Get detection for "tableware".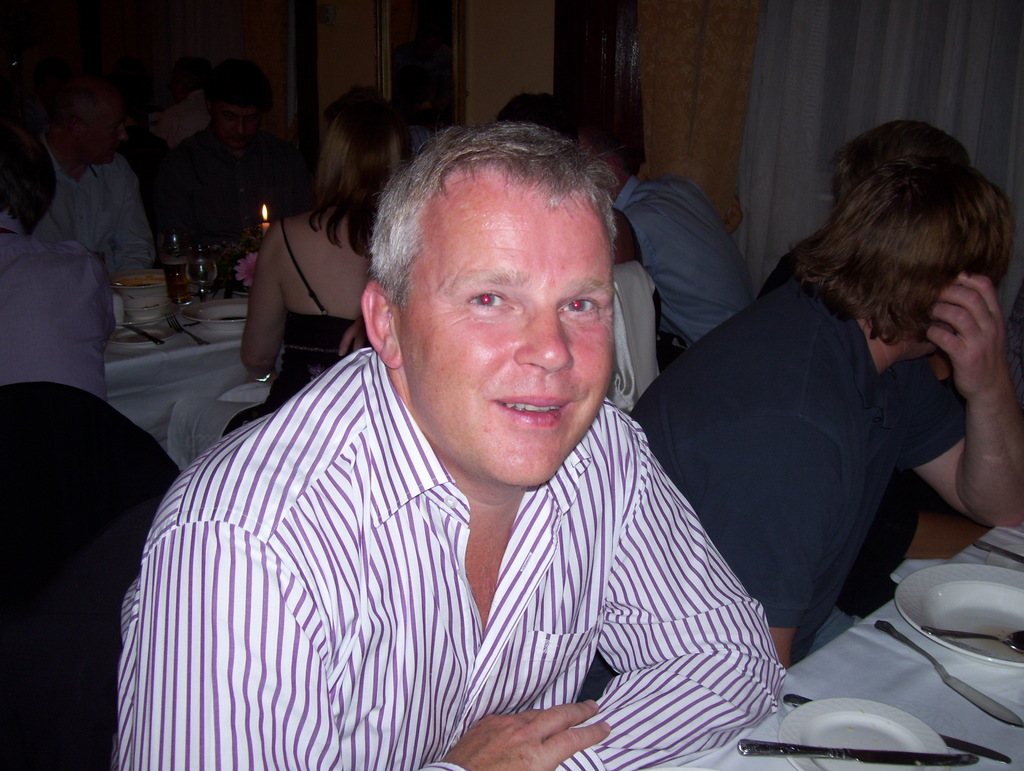
Detection: {"left": 734, "top": 738, "right": 981, "bottom": 759}.
